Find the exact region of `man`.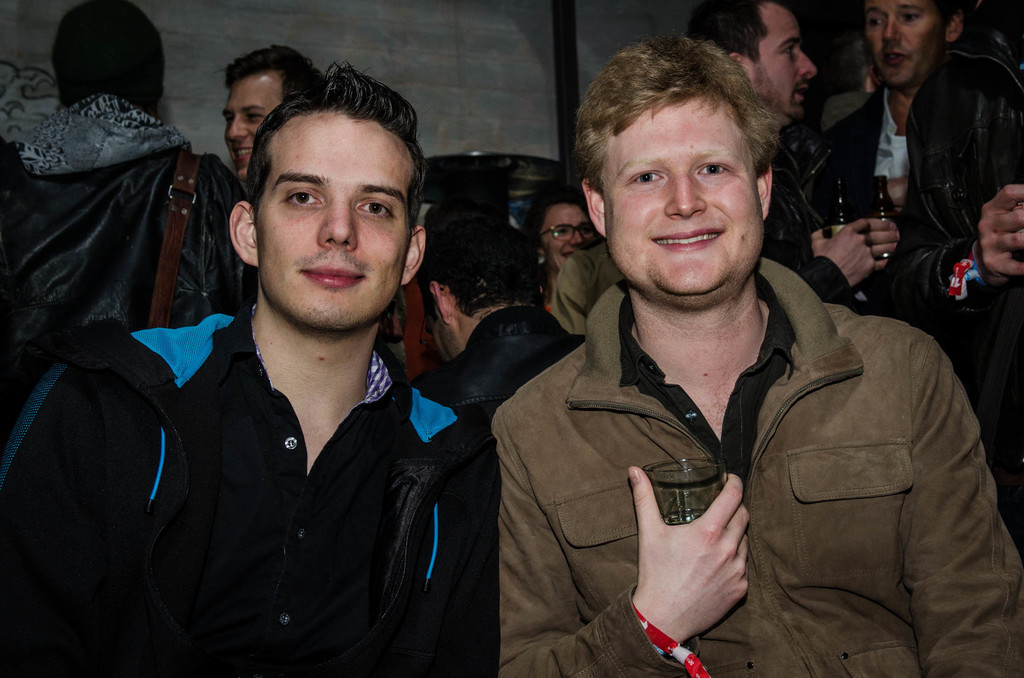
Exact region: box=[412, 213, 584, 435].
